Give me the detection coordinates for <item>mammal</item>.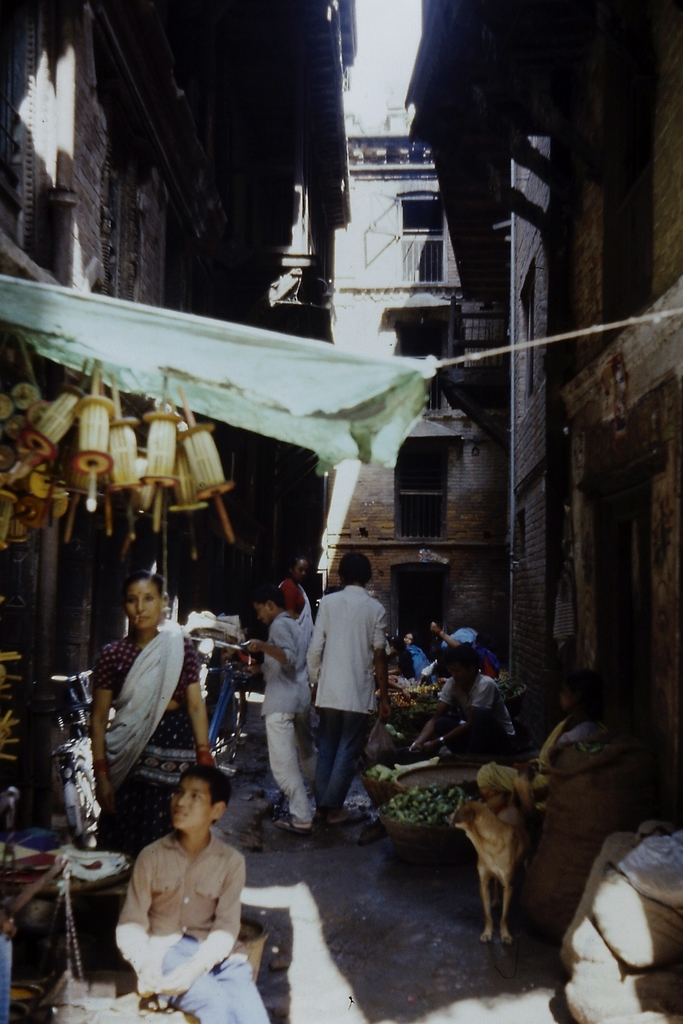
{"left": 417, "top": 604, "right": 489, "bottom": 695}.
